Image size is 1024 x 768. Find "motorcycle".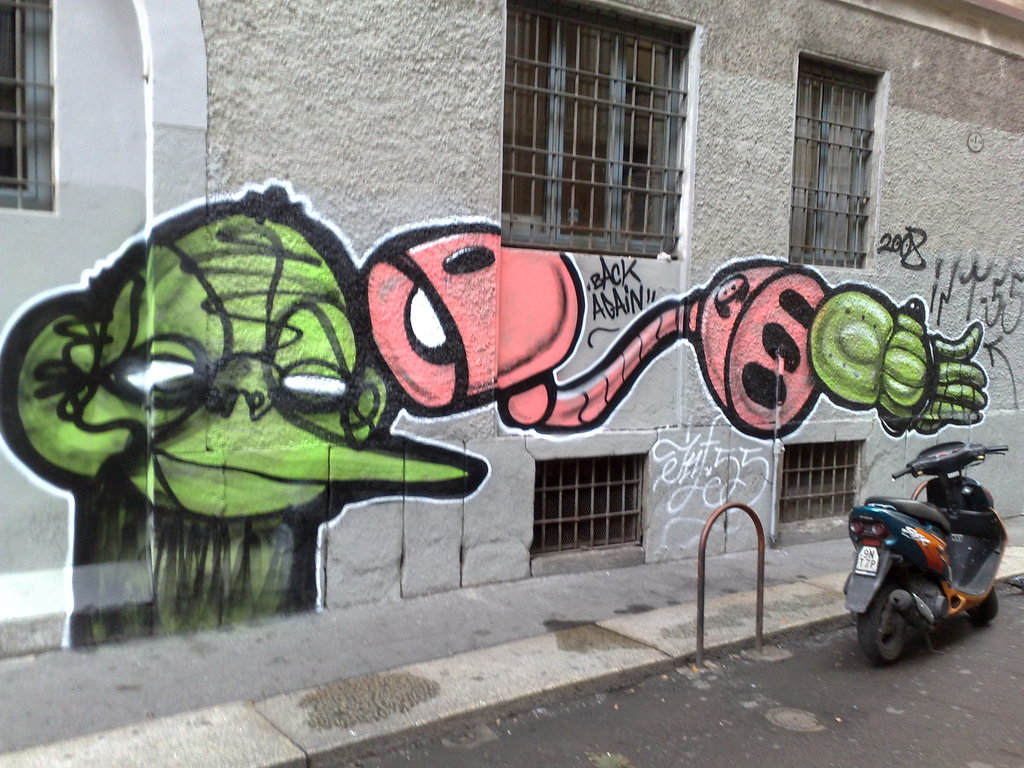
x1=849 y1=454 x2=1020 y2=664.
